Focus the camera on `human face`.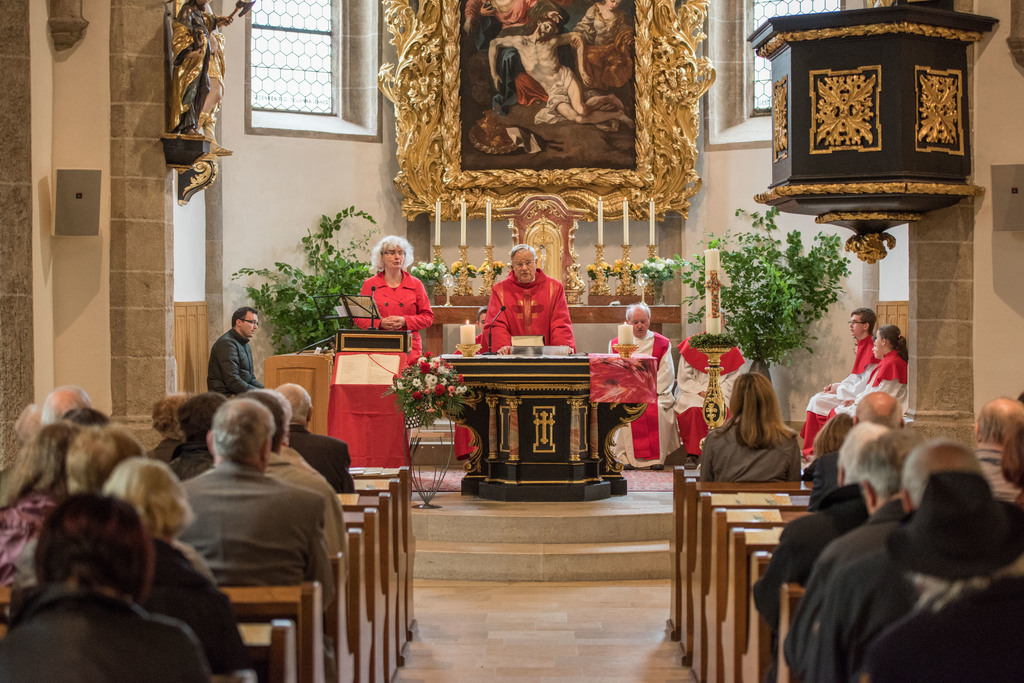
Focus region: l=382, t=249, r=407, b=269.
